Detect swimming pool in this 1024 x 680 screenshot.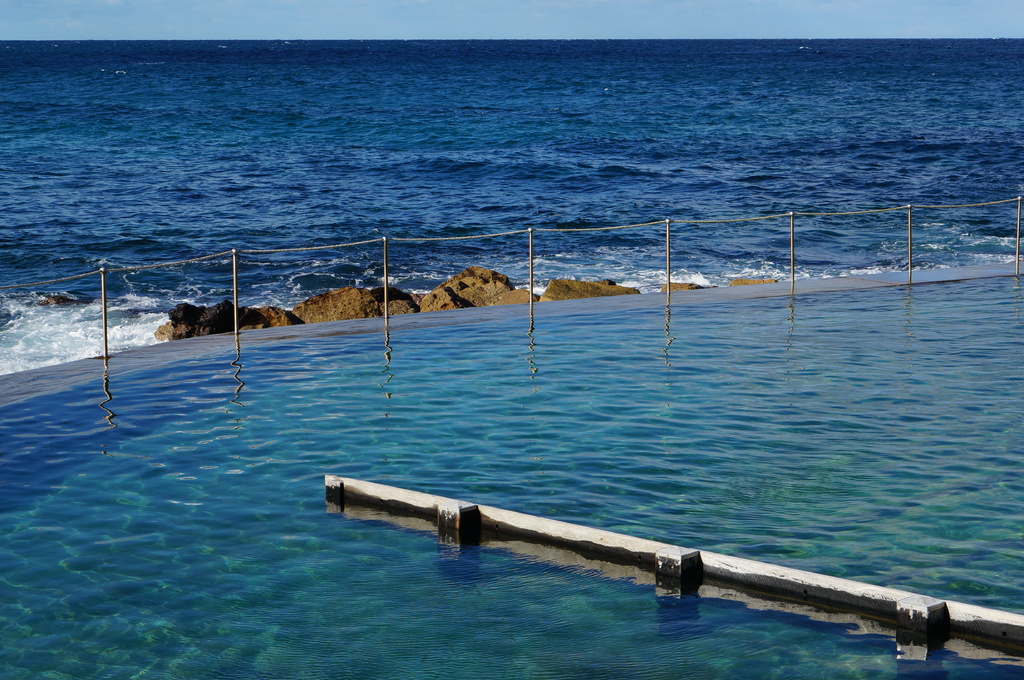
Detection: pyautogui.locateOnScreen(92, 393, 1023, 679).
